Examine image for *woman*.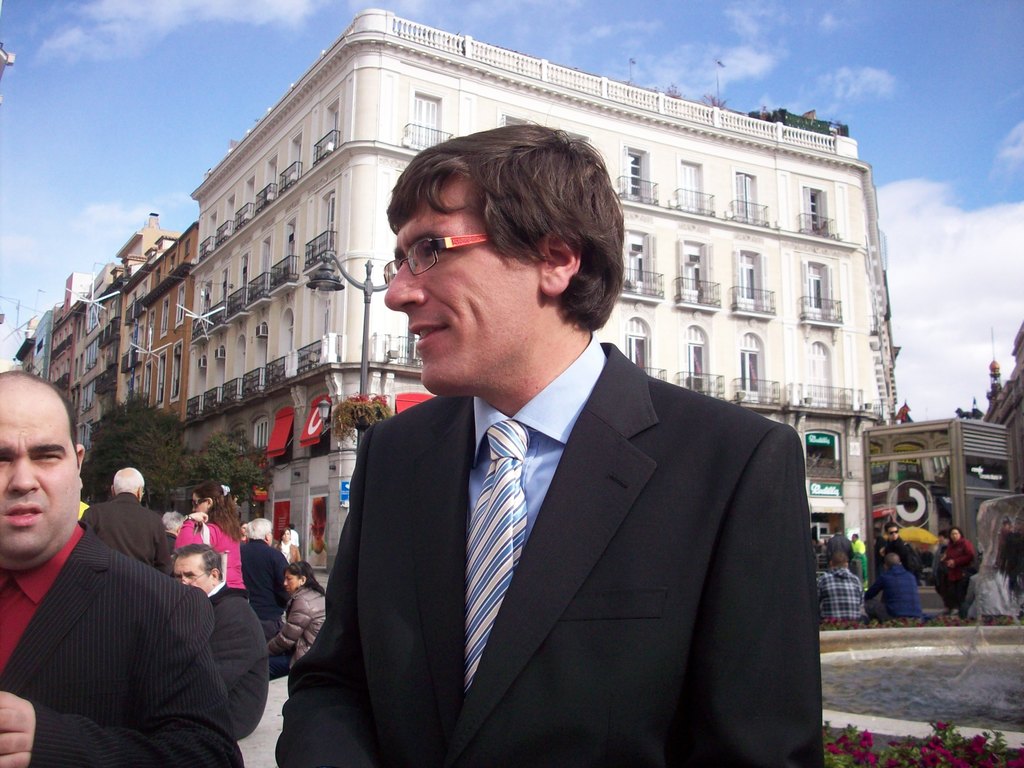
Examination result: <region>962, 523, 1023, 617</region>.
